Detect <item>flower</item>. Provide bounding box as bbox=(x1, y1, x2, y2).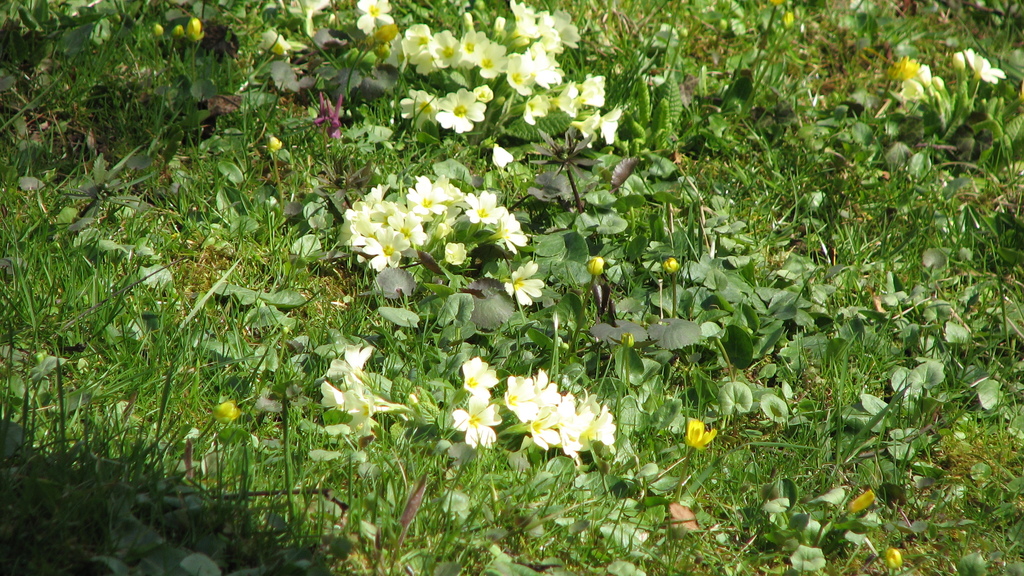
bbox=(504, 263, 545, 312).
